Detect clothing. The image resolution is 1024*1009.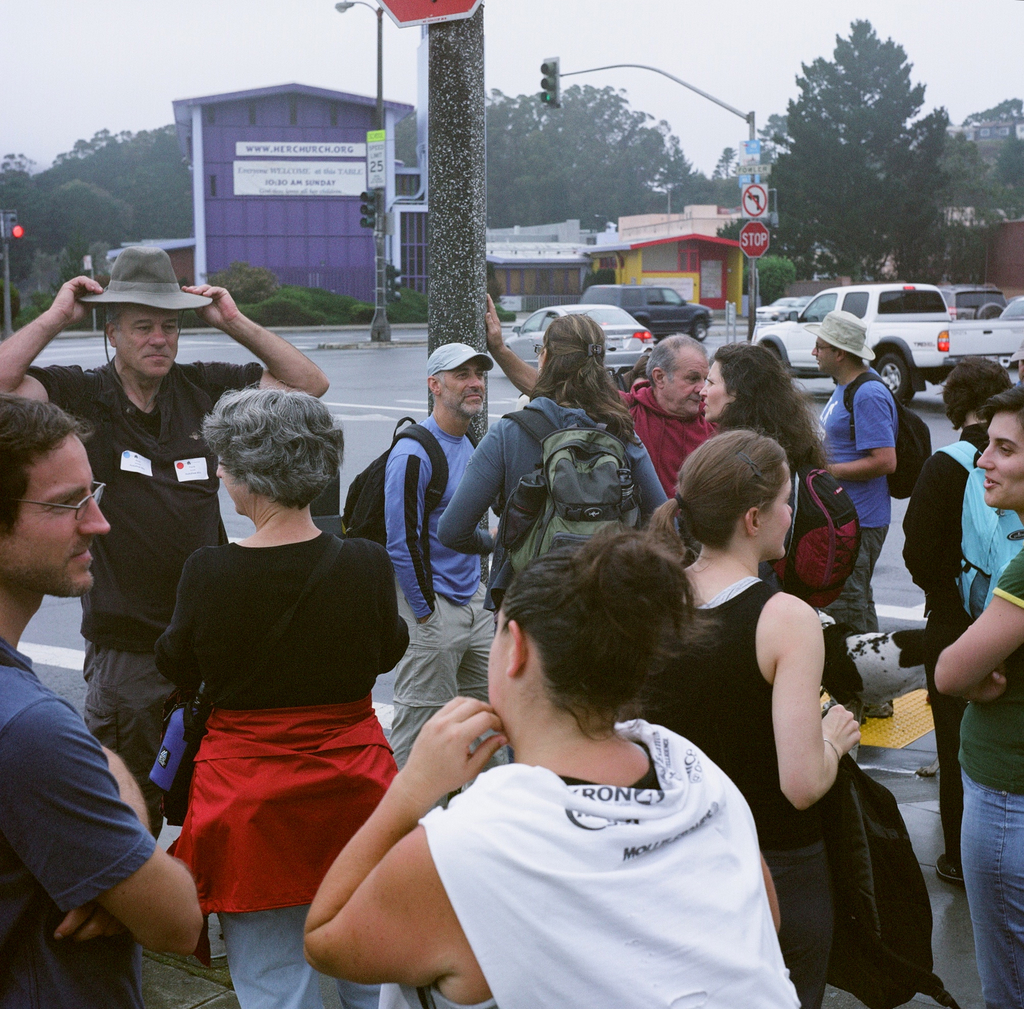
389, 412, 516, 753.
